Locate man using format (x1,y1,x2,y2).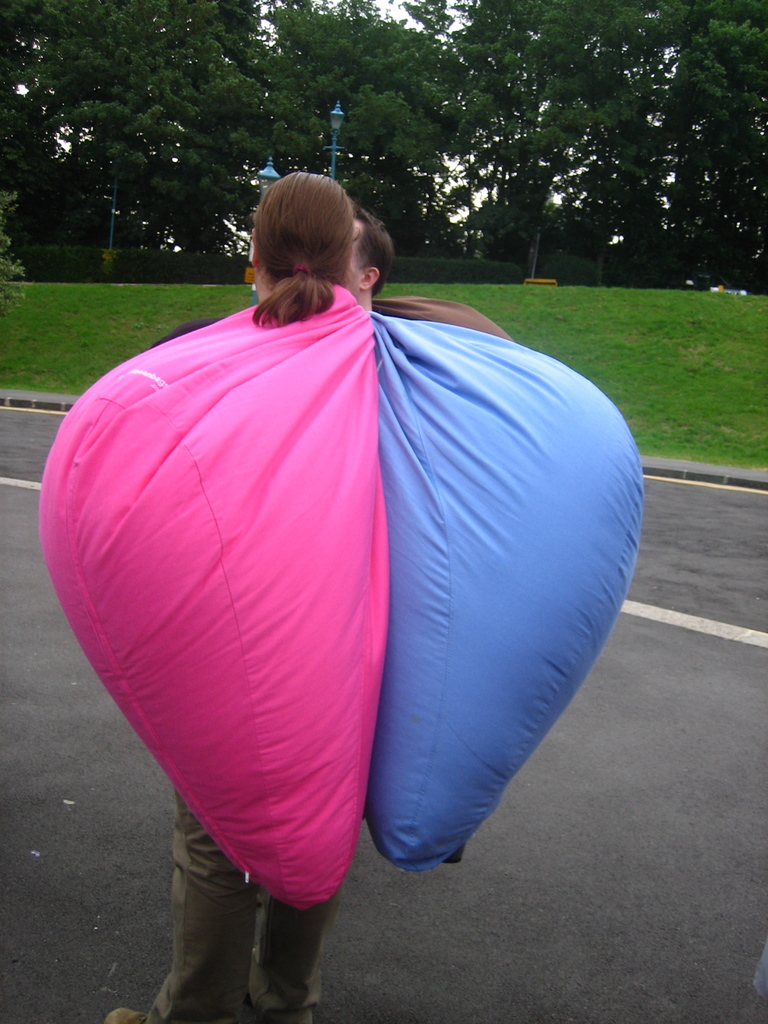
(353,211,393,287).
